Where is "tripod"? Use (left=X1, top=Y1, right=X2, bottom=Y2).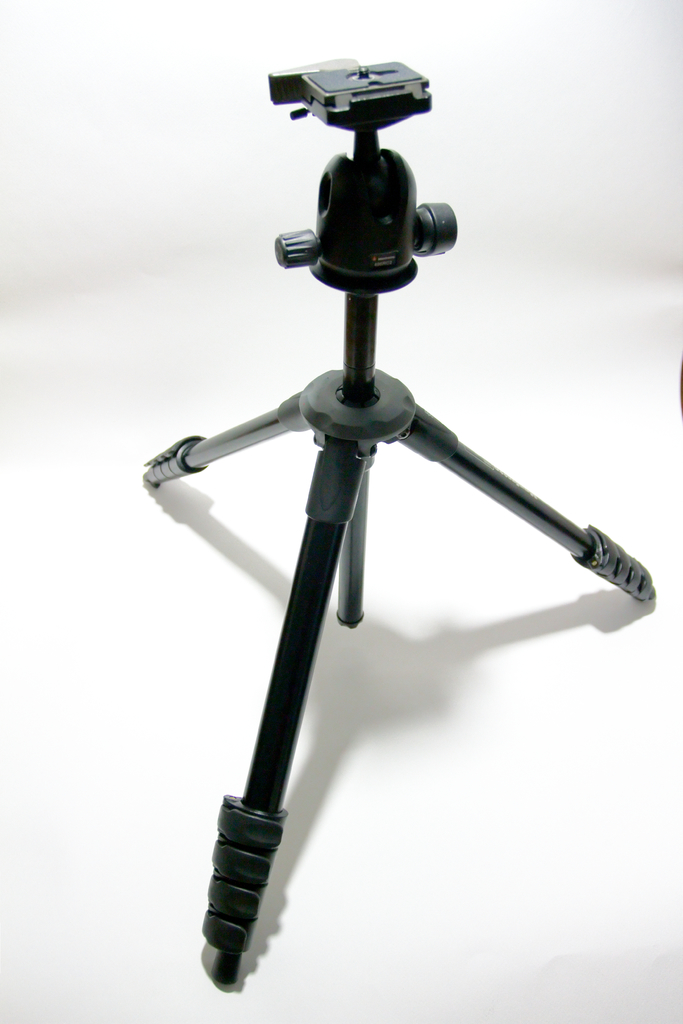
(left=141, top=56, right=654, bottom=986).
